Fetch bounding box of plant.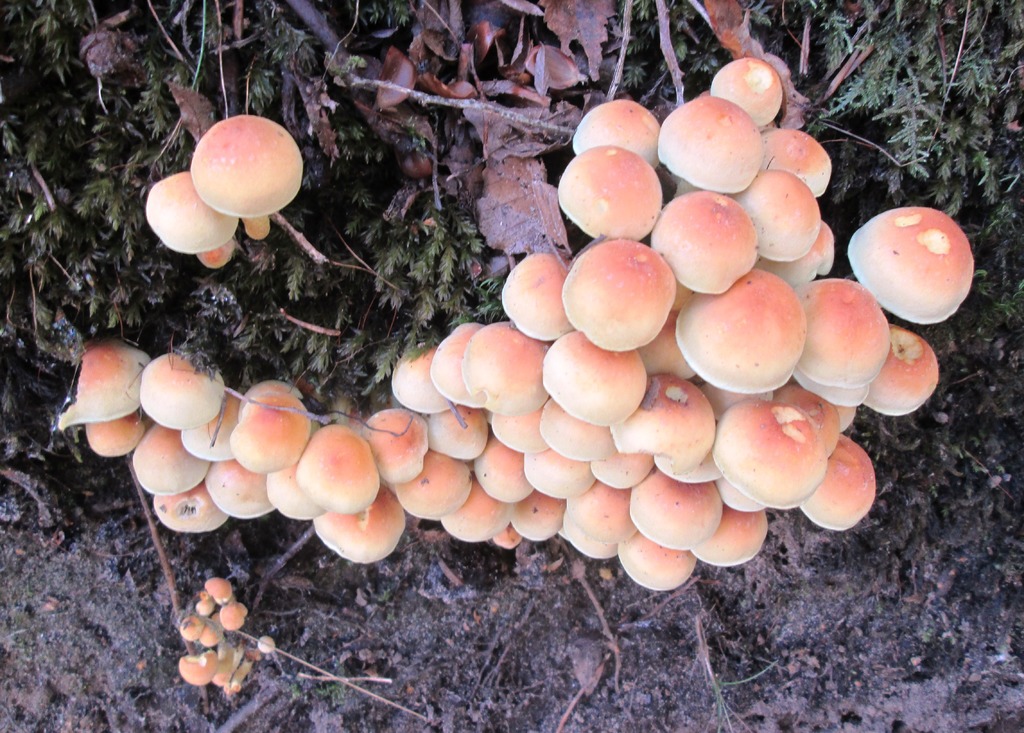
Bbox: pyautogui.locateOnScreen(178, 560, 278, 689).
